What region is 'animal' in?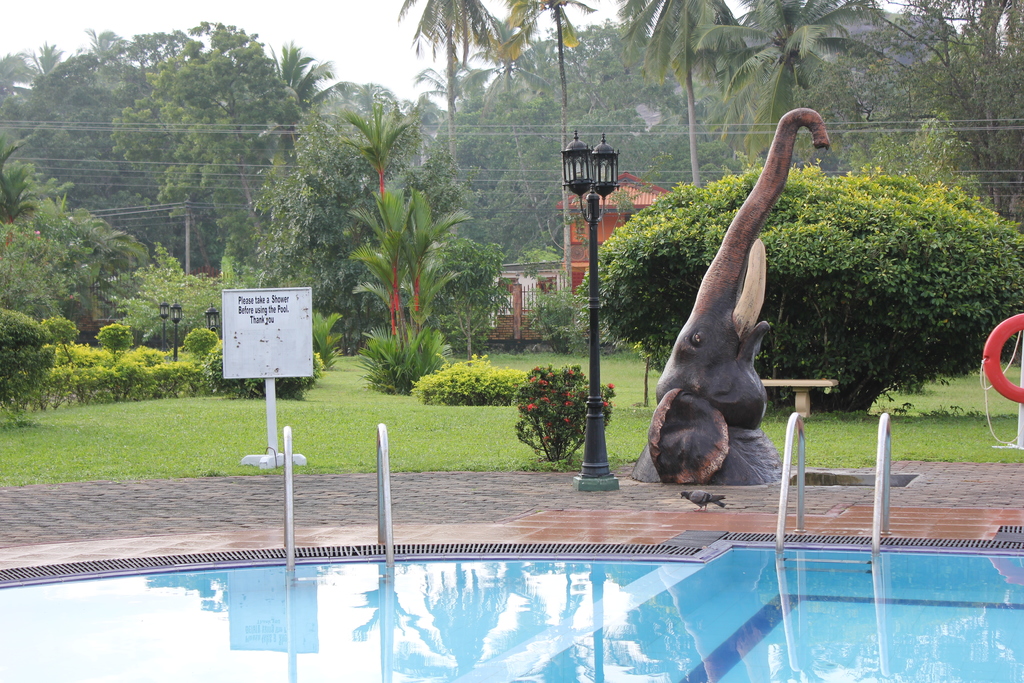
bbox=[628, 102, 836, 487].
